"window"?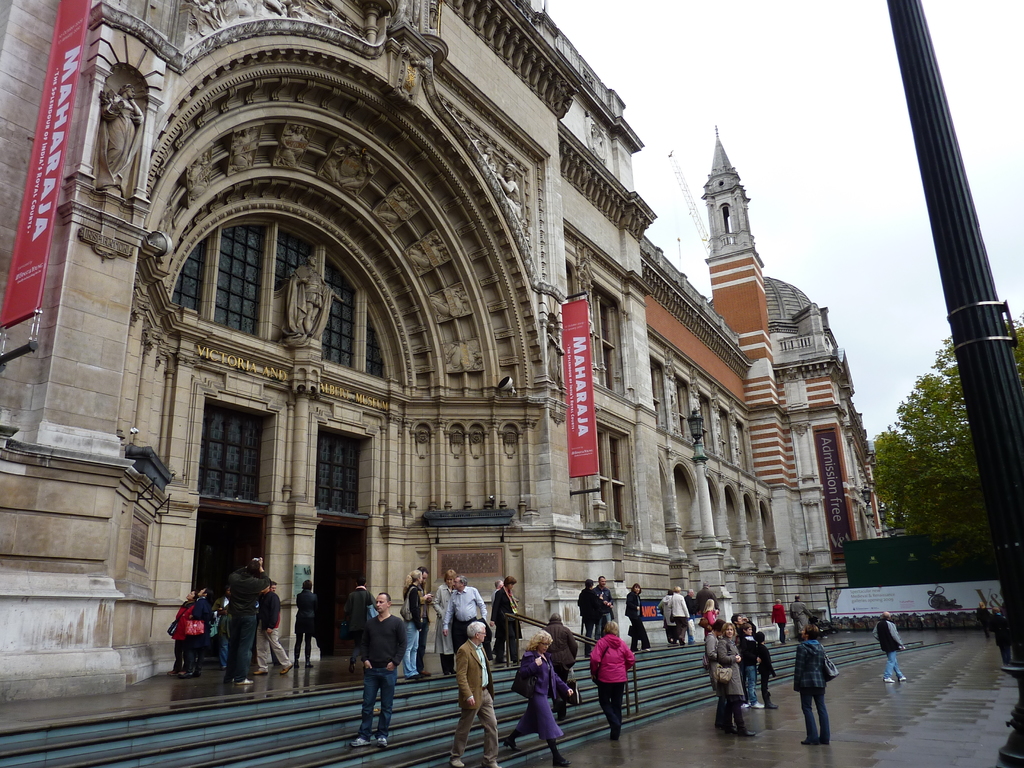
x1=171 y1=236 x2=207 y2=313
